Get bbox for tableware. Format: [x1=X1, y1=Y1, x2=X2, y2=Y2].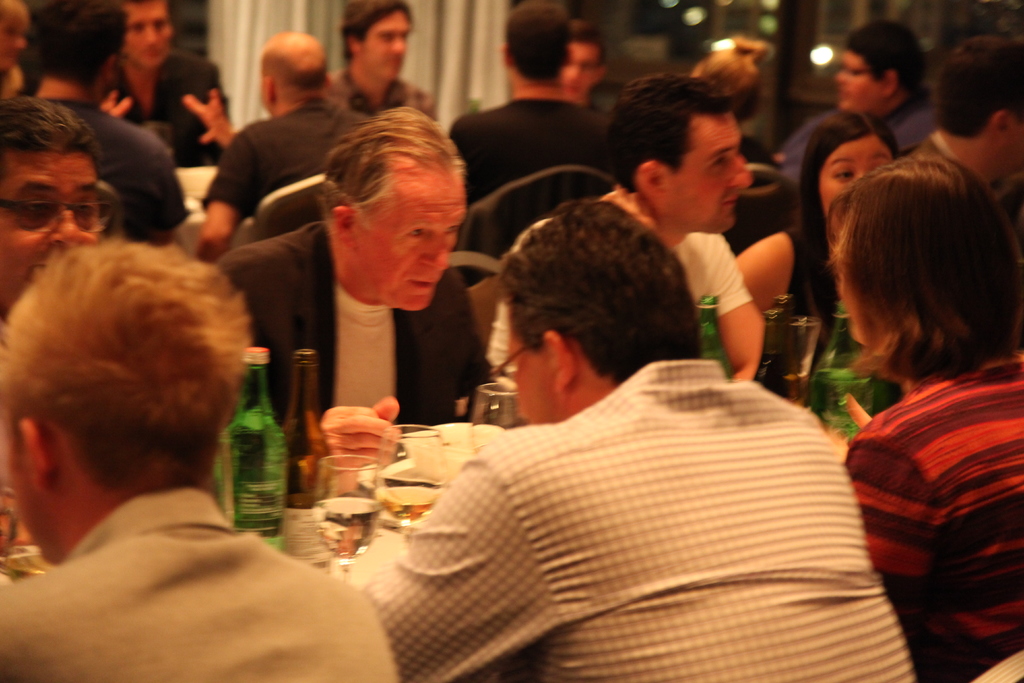
[x1=313, y1=457, x2=389, y2=582].
